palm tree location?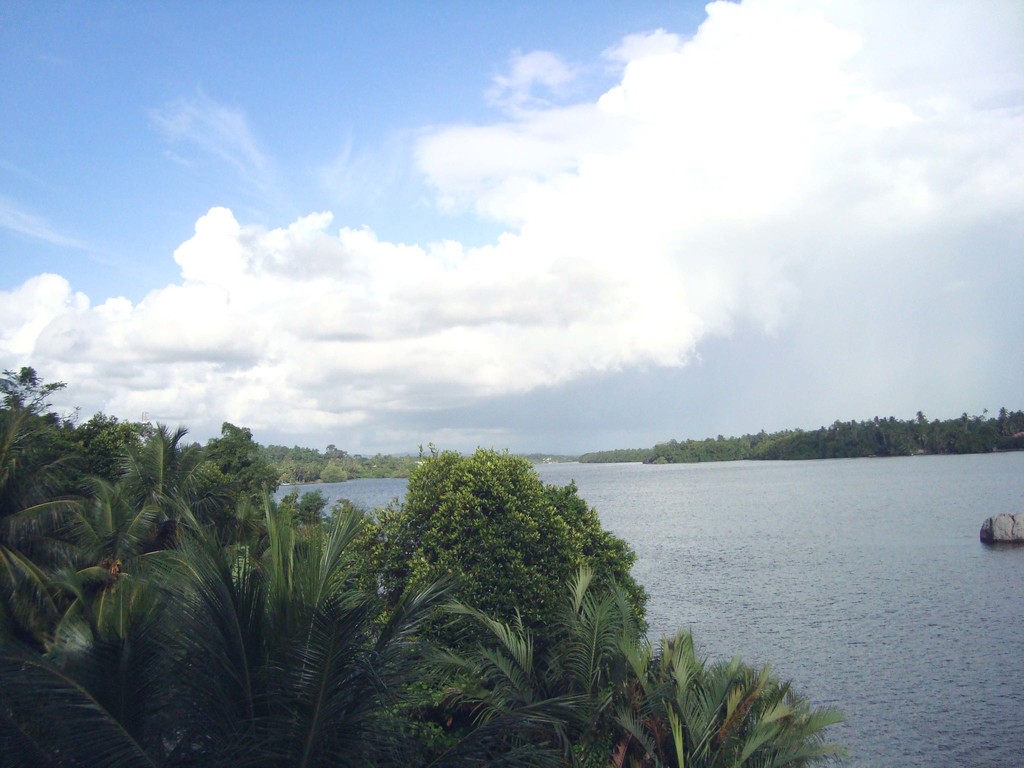
locate(186, 507, 415, 767)
